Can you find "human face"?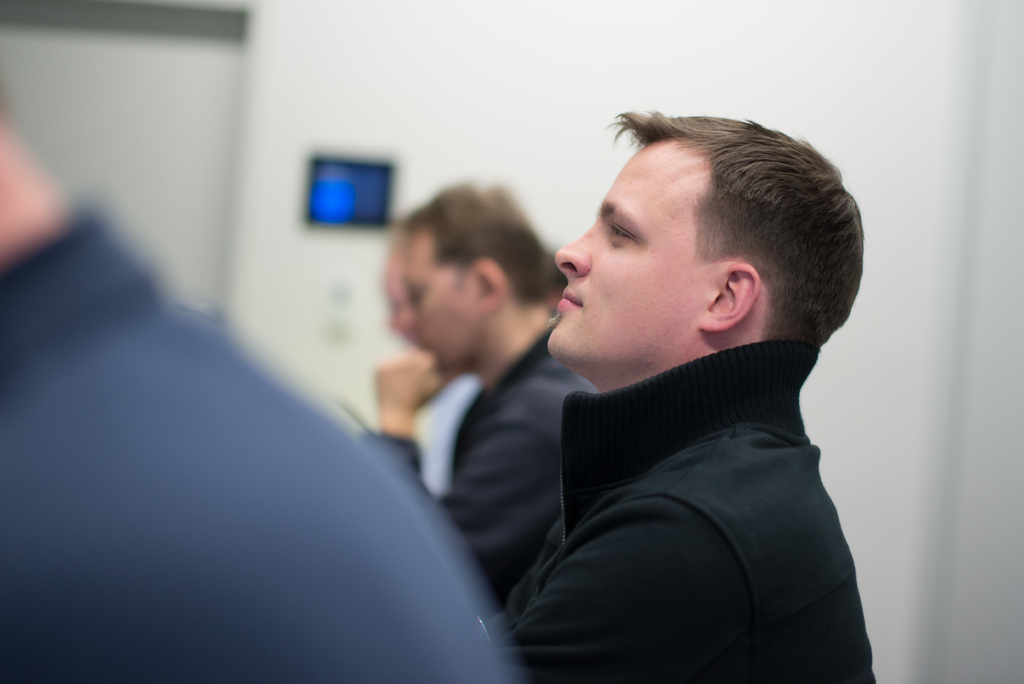
Yes, bounding box: region(554, 136, 718, 379).
